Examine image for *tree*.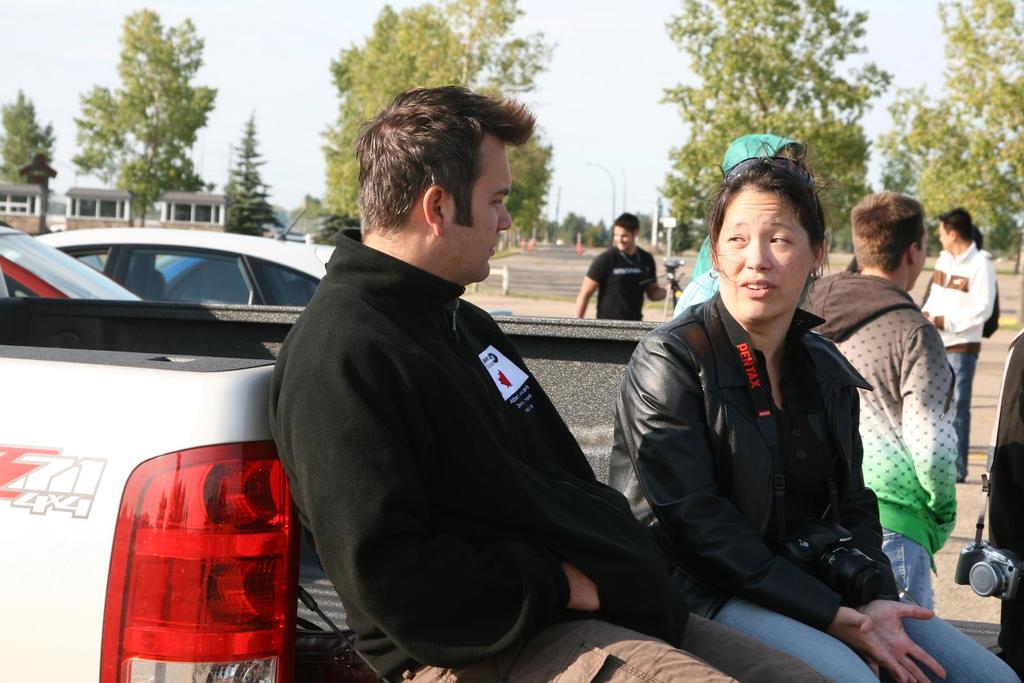
Examination result: Rect(0, 89, 47, 200).
